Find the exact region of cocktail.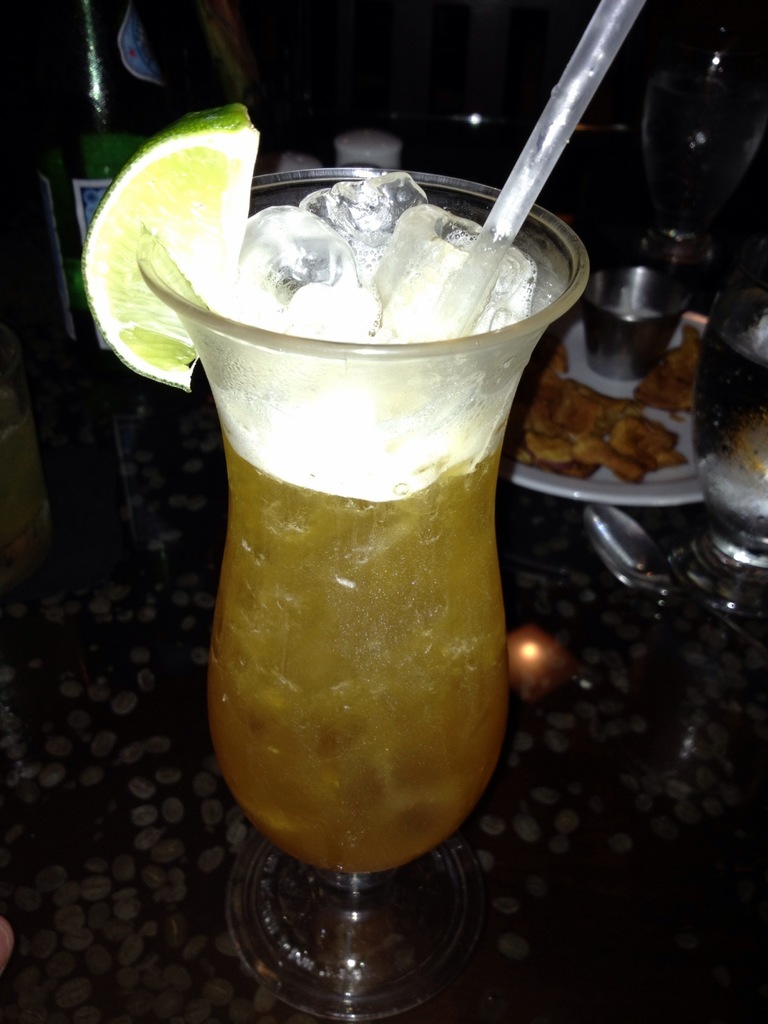
Exact region: locate(122, 90, 554, 941).
